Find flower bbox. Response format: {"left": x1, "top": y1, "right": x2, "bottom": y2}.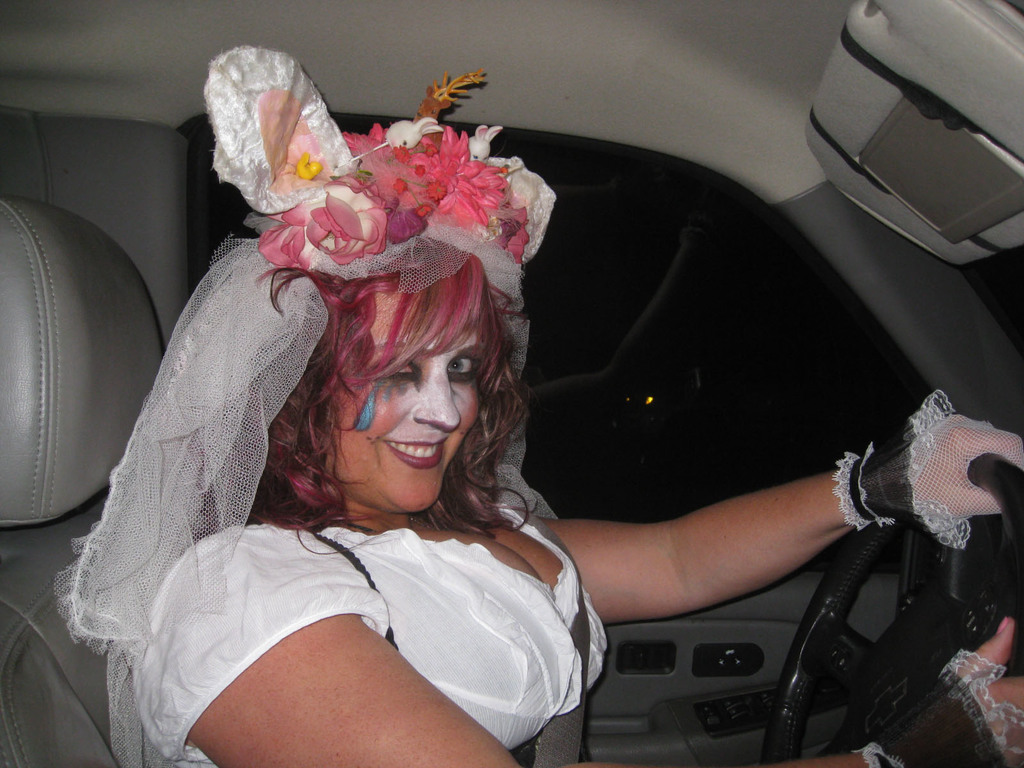
{"left": 265, "top": 175, "right": 415, "bottom": 276}.
